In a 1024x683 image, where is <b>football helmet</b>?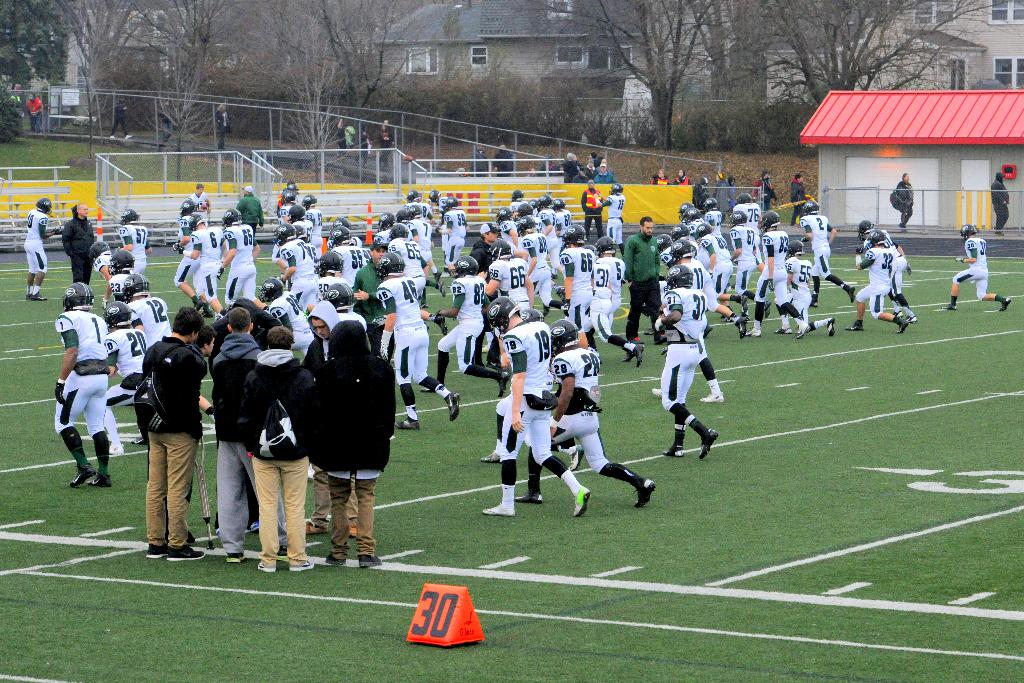
[x1=220, y1=207, x2=243, y2=225].
